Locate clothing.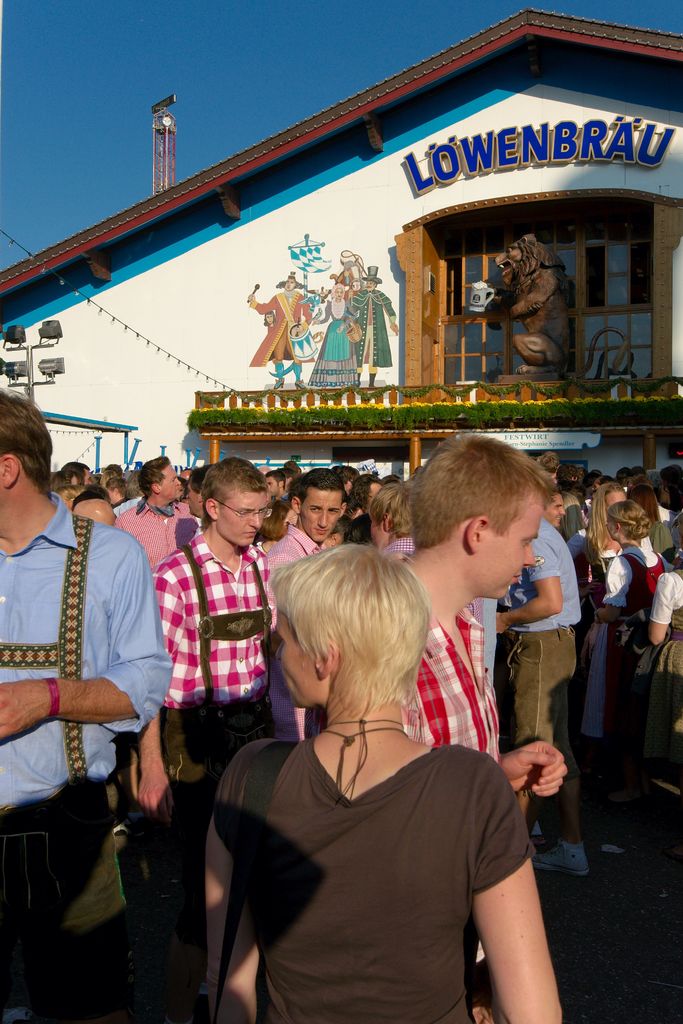
Bounding box: left=318, top=300, right=358, bottom=387.
